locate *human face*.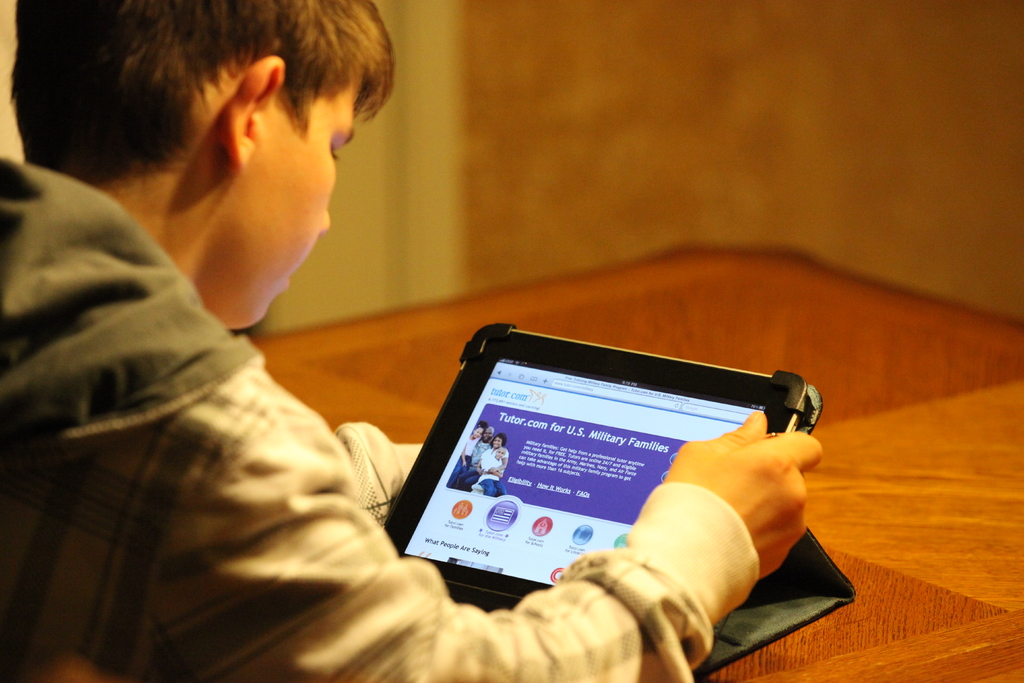
Bounding box: (483, 427, 493, 440).
